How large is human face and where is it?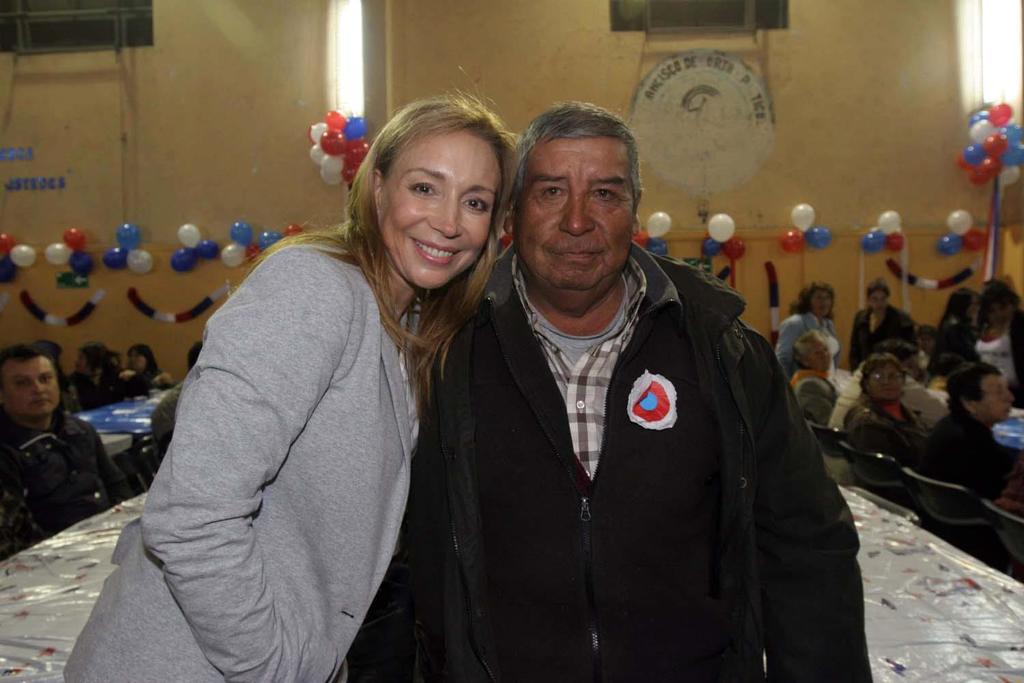
Bounding box: (981, 370, 1014, 419).
